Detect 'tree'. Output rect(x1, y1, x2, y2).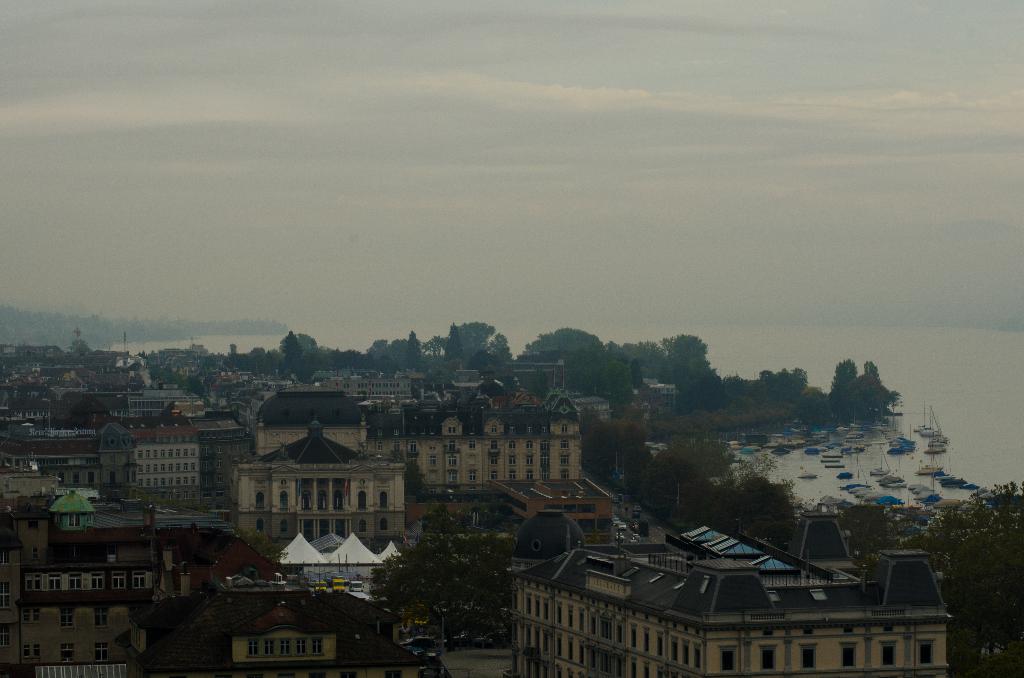
rect(793, 385, 840, 427).
